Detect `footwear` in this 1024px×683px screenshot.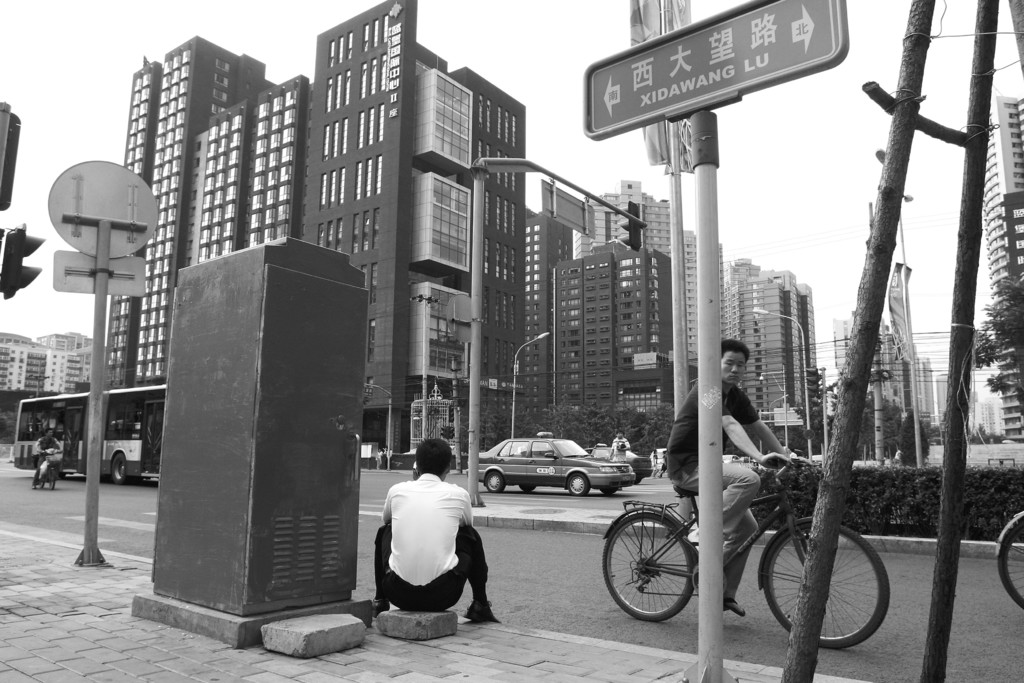
Detection: (x1=723, y1=597, x2=746, y2=617).
